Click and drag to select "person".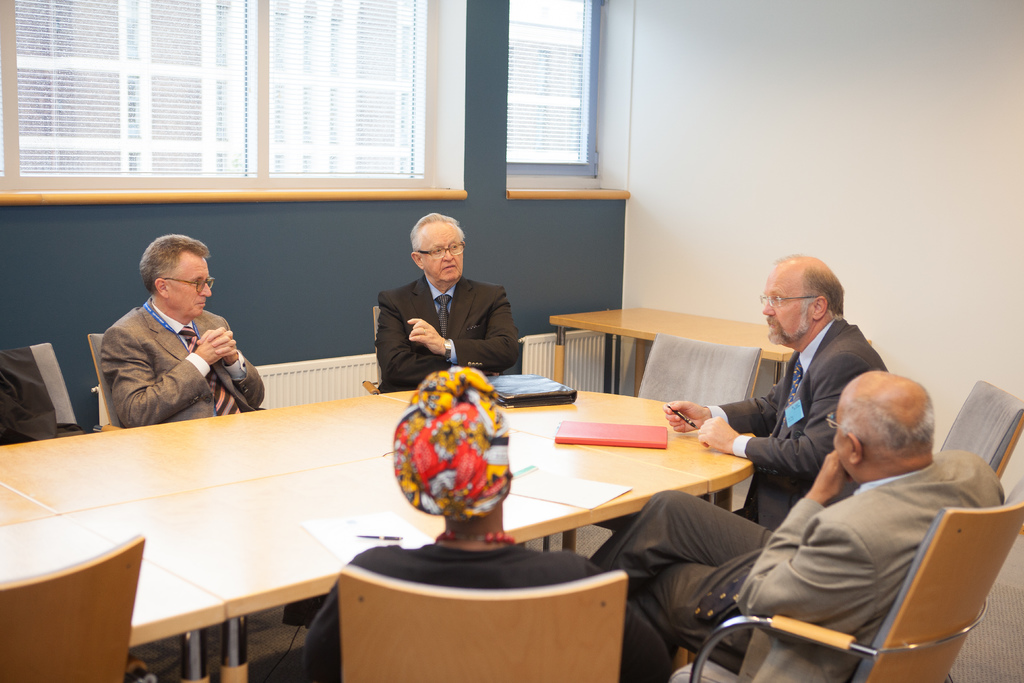
Selection: (left=94, top=227, right=270, bottom=429).
